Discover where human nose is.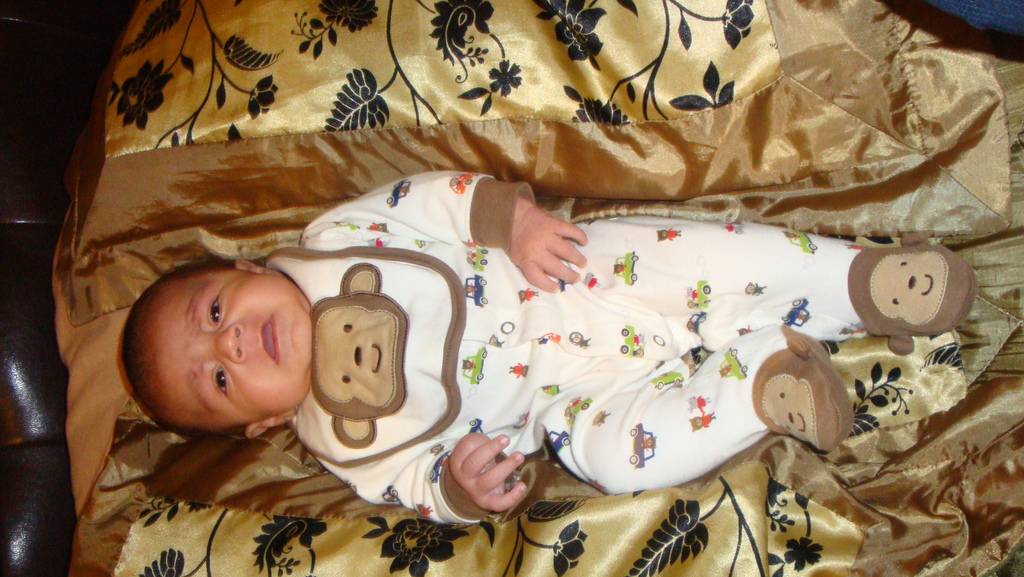
Discovered at l=197, t=320, r=243, b=368.
